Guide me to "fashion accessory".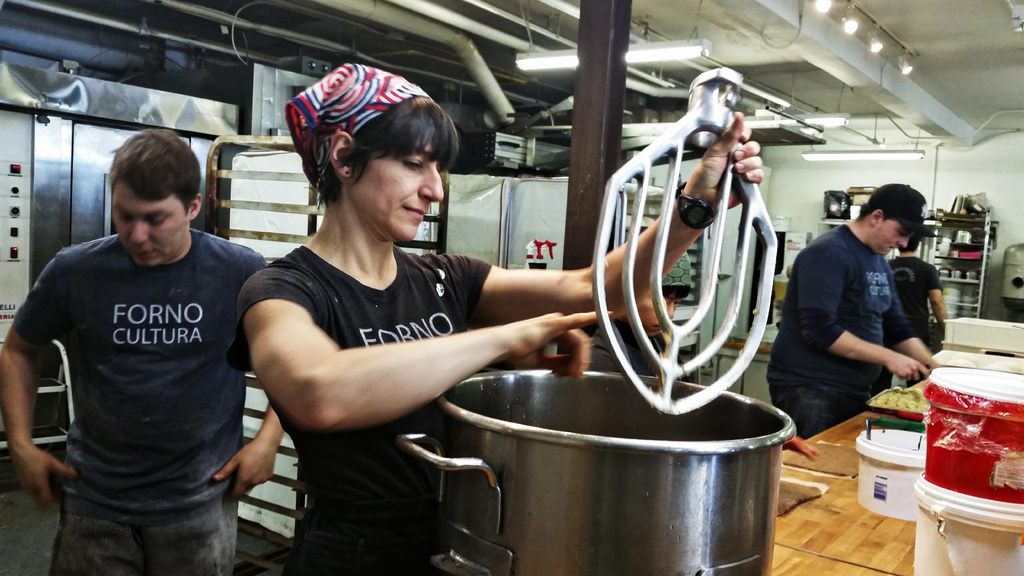
Guidance: <bbox>869, 185, 940, 241</bbox>.
